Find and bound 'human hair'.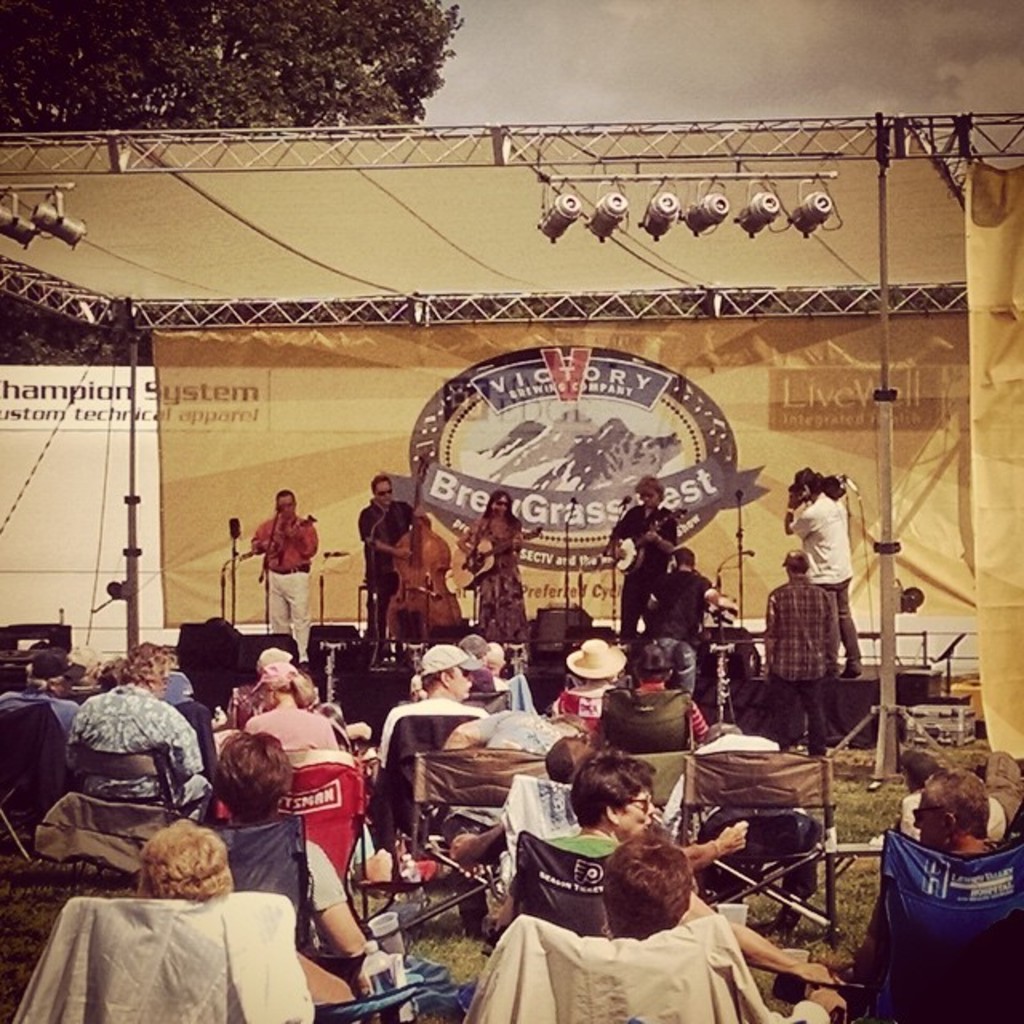
Bound: (x1=534, y1=738, x2=594, y2=776).
